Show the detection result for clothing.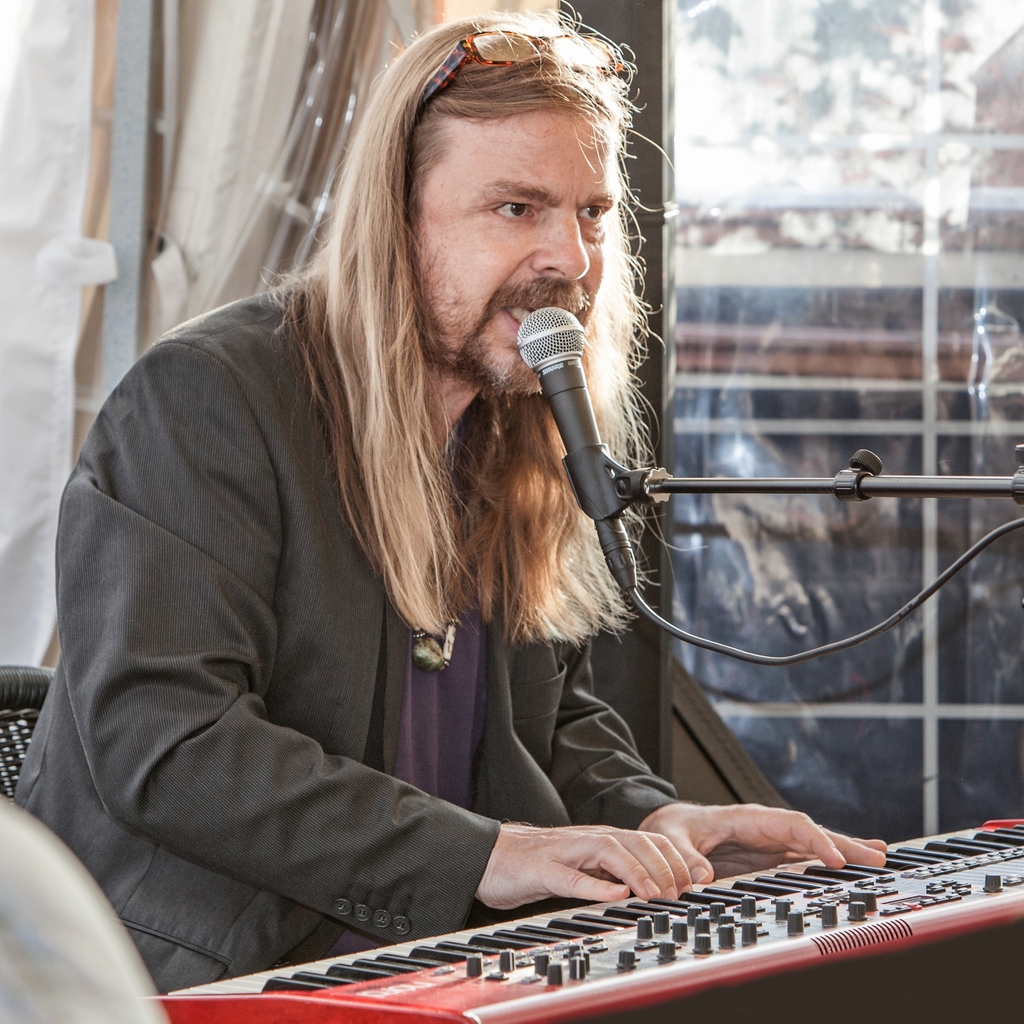
[x1=13, y1=292, x2=675, y2=994].
